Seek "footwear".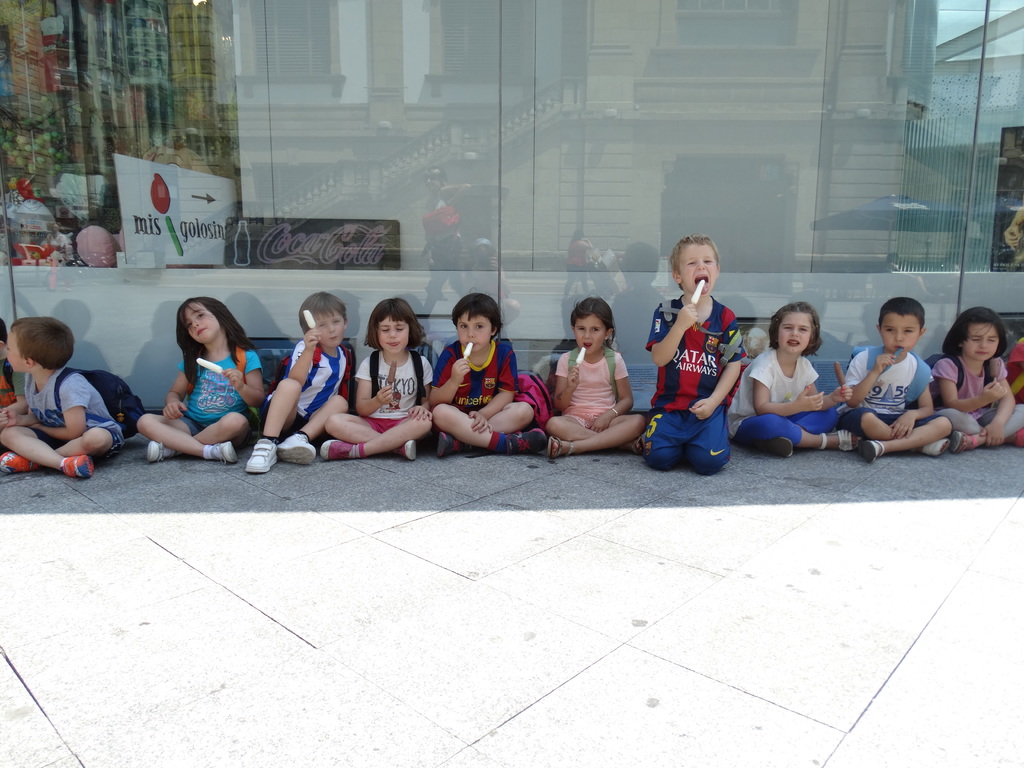
bbox=(61, 457, 97, 484).
